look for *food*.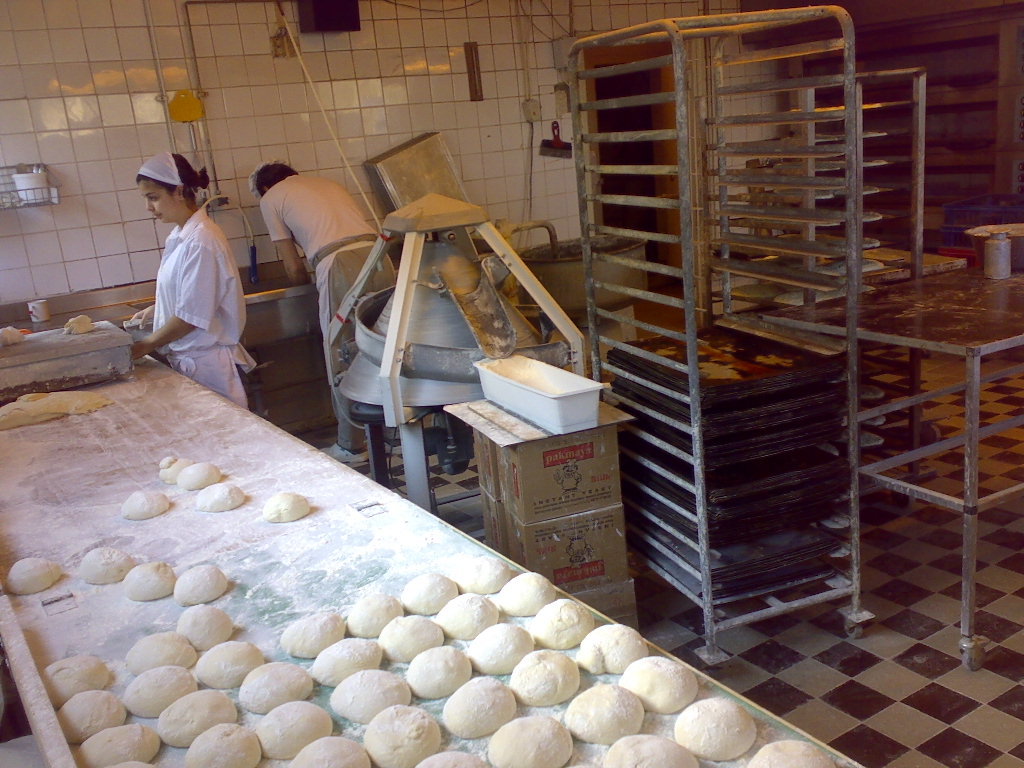
Found: box(466, 623, 534, 674).
